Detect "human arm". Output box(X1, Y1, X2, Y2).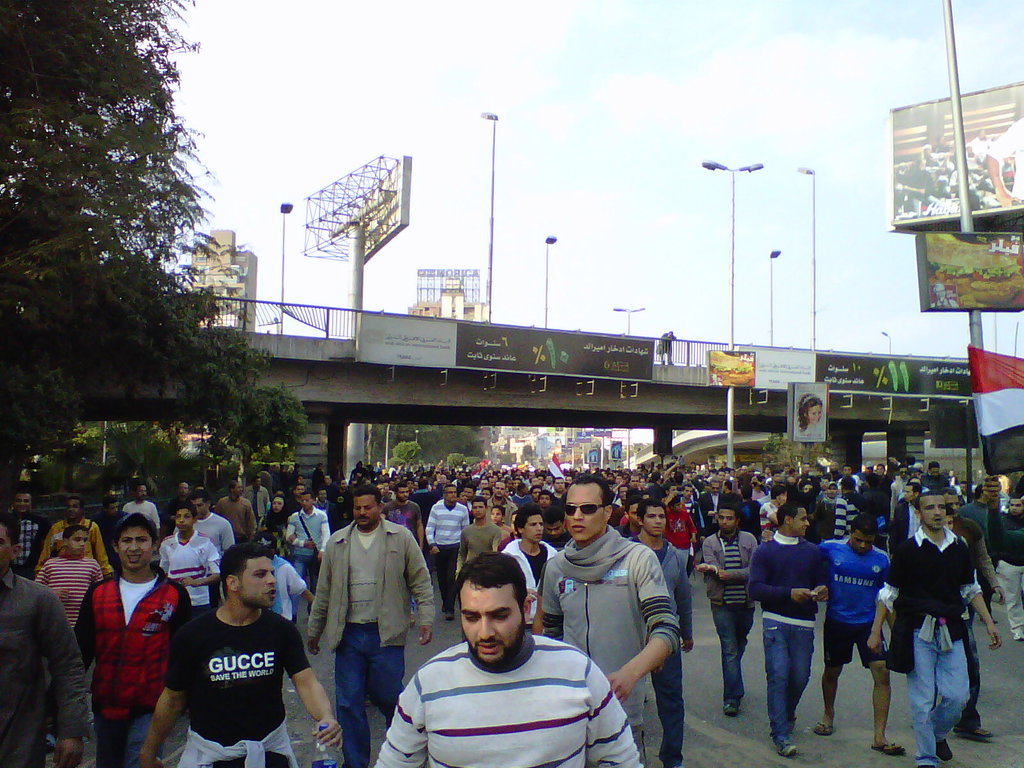
box(372, 671, 429, 767).
